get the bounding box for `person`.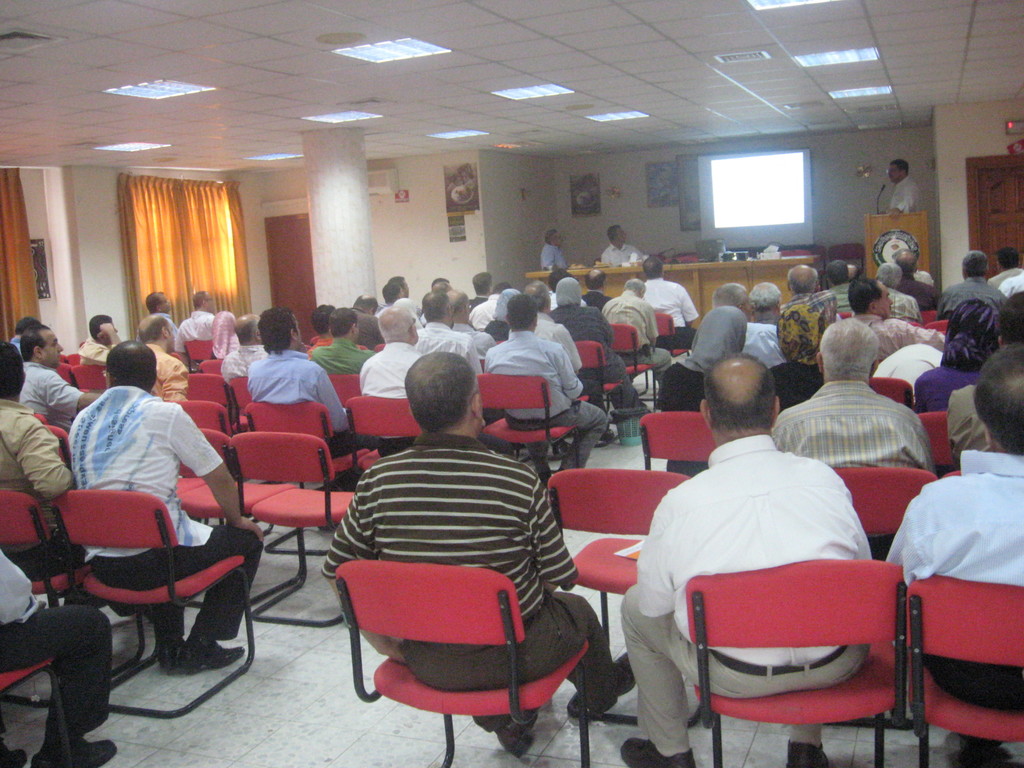
bbox(485, 289, 611, 488).
